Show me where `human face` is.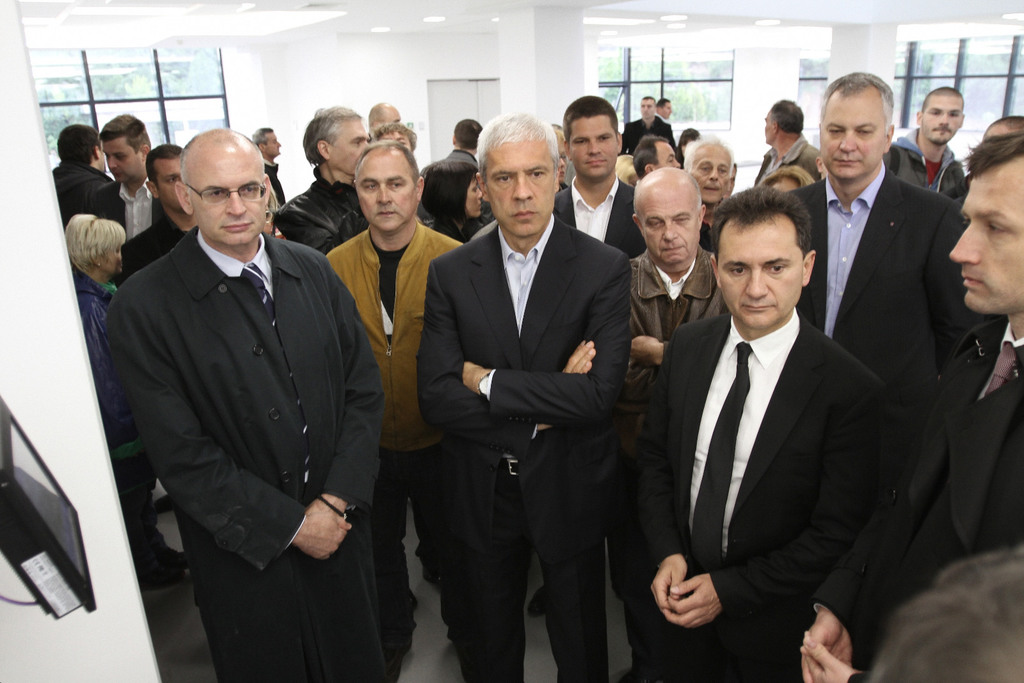
`human face` is at locate(484, 142, 555, 236).
